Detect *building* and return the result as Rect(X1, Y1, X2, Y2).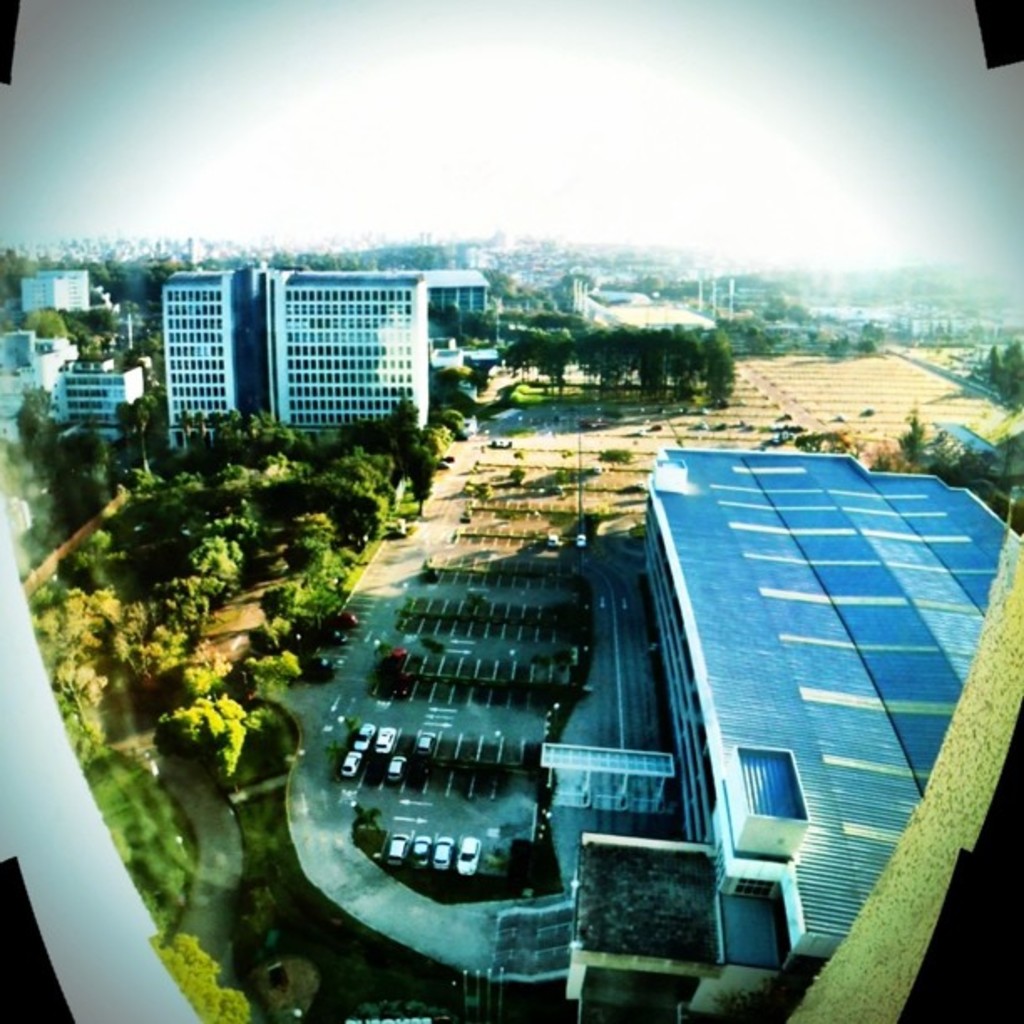
Rect(22, 266, 89, 320).
